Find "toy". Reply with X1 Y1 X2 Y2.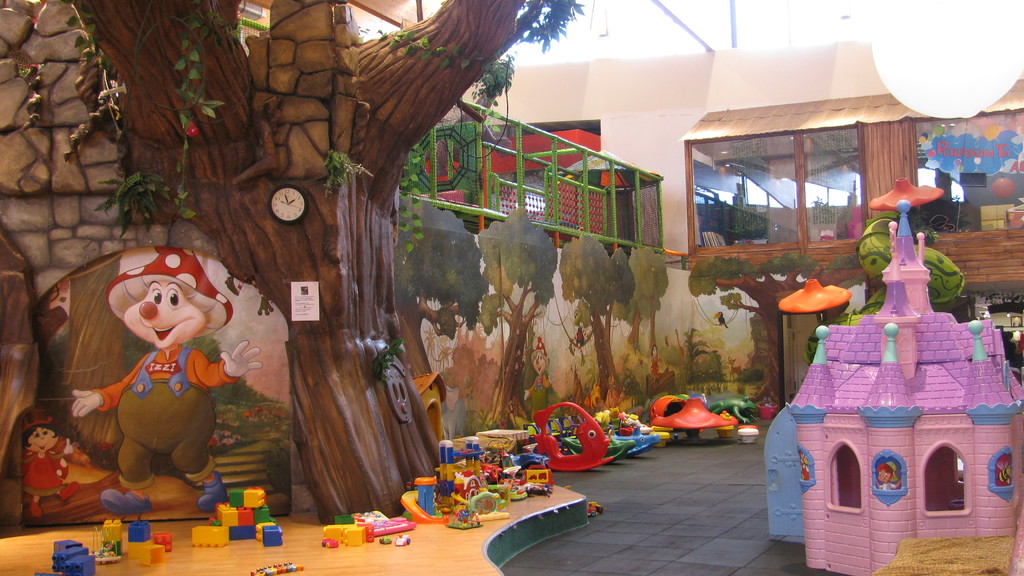
141 542 168 563.
